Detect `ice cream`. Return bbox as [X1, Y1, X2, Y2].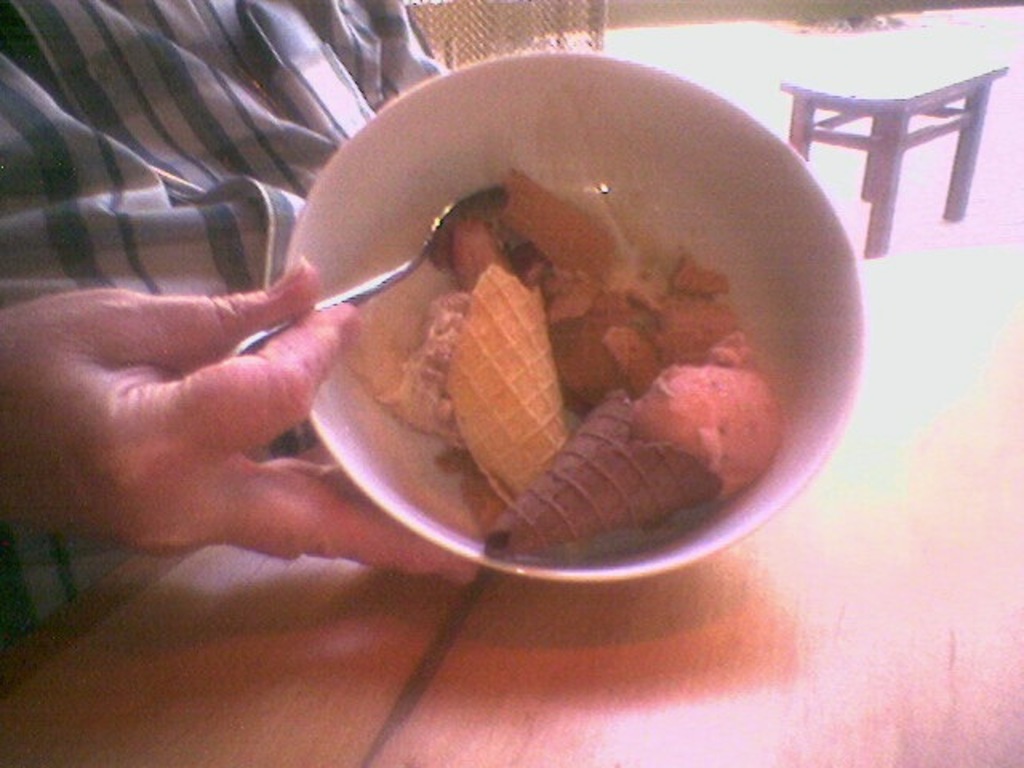
[315, 141, 824, 554].
